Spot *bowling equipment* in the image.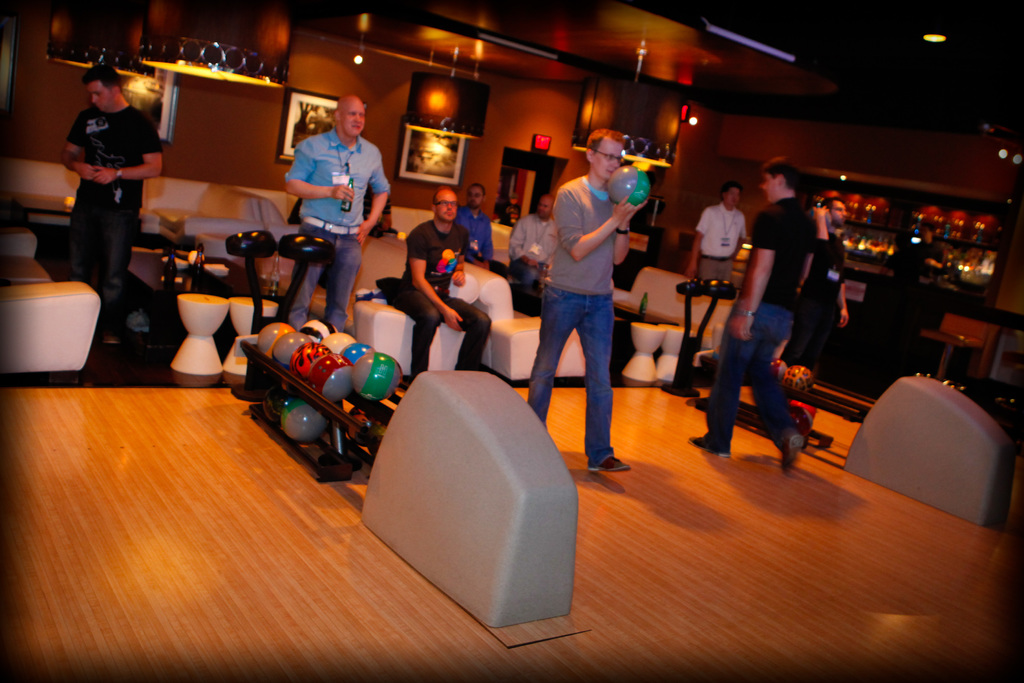
*bowling equipment* found at [x1=350, y1=347, x2=406, y2=405].
